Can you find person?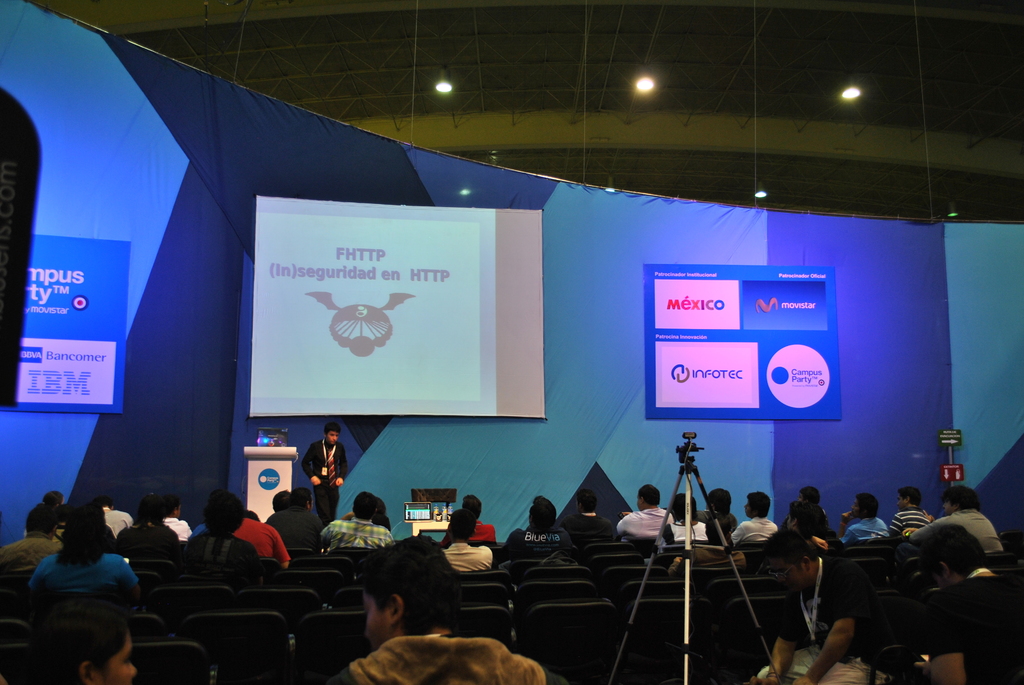
Yes, bounding box: <region>504, 494, 570, 544</region>.
